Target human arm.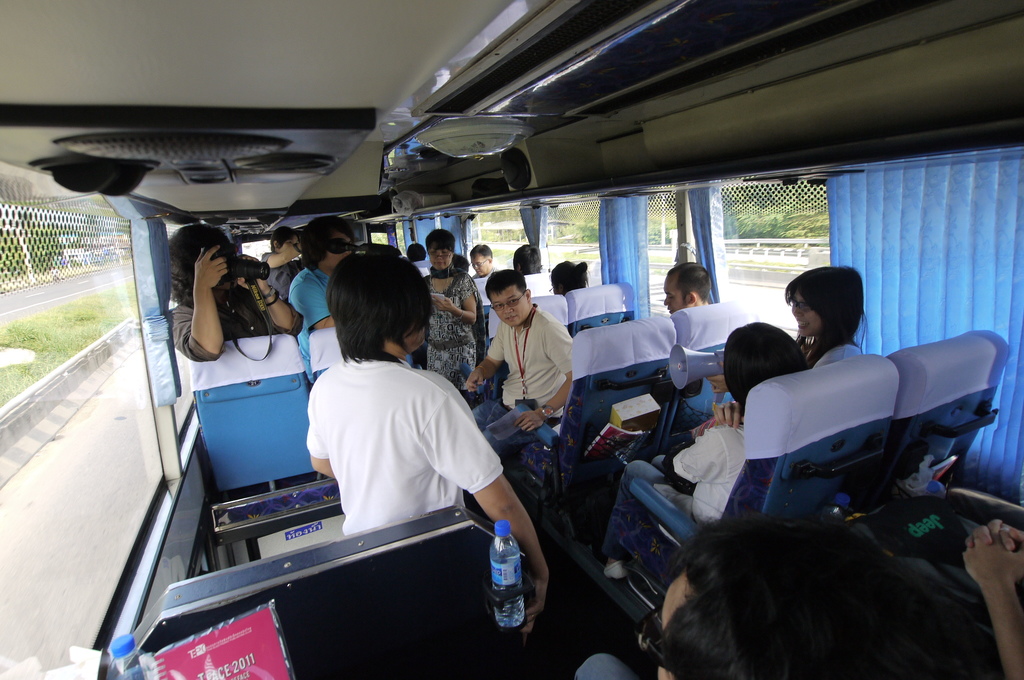
Target region: box=[508, 319, 575, 432].
